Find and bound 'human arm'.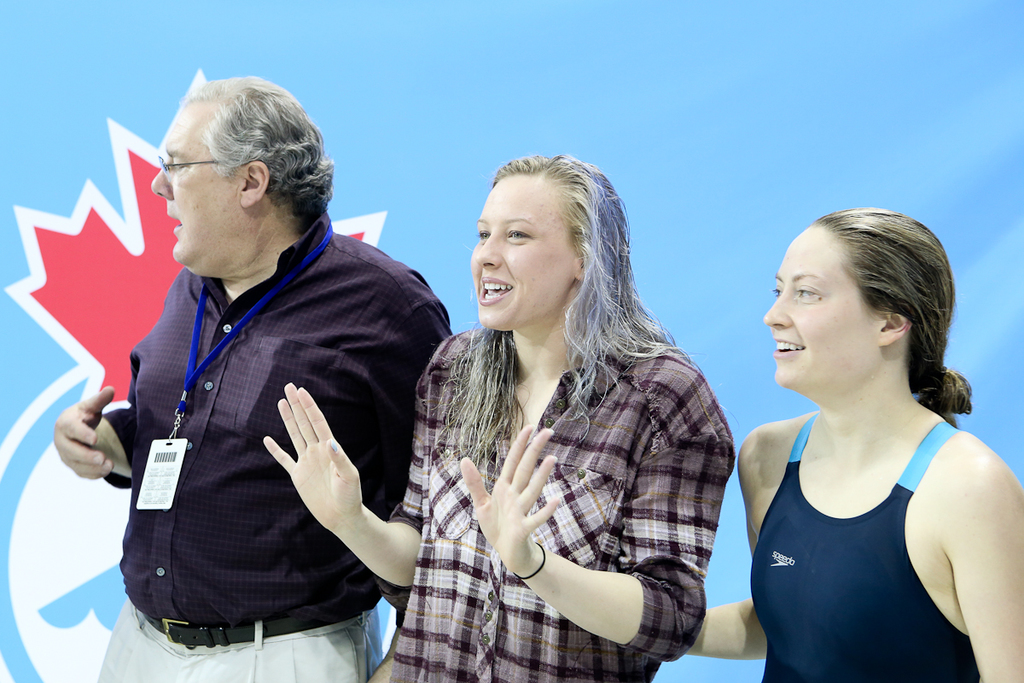
Bound: (369,307,455,682).
